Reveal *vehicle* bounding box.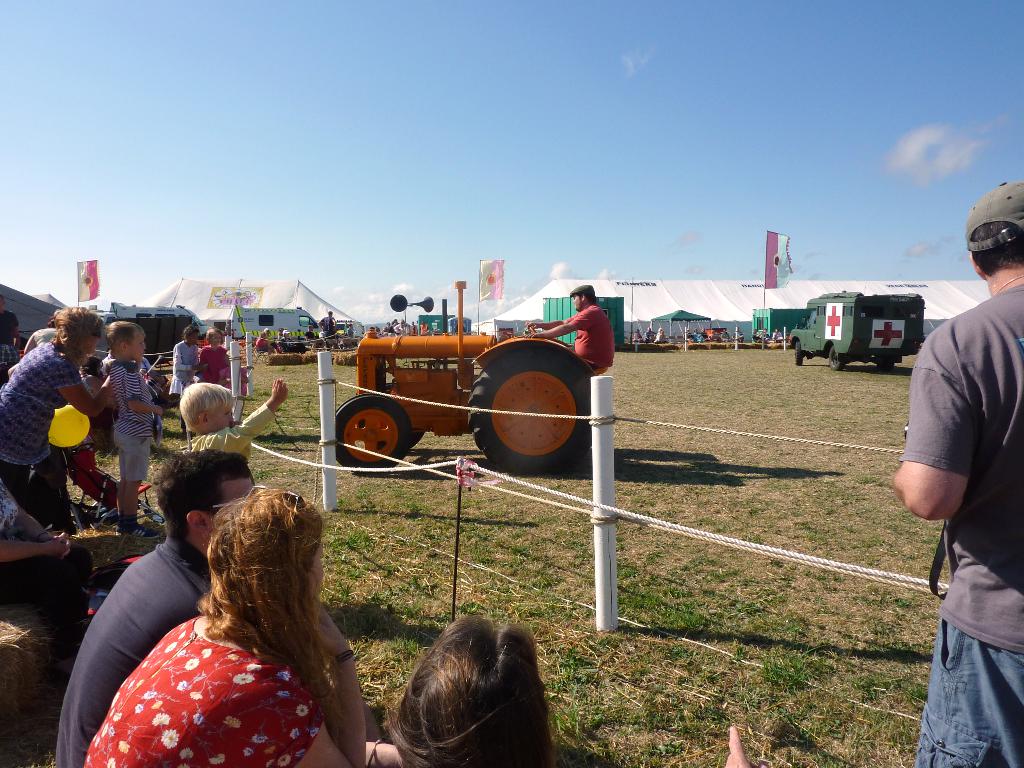
Revealed: pyautogui.locateOnScreen(700, 324, 734, 346).
